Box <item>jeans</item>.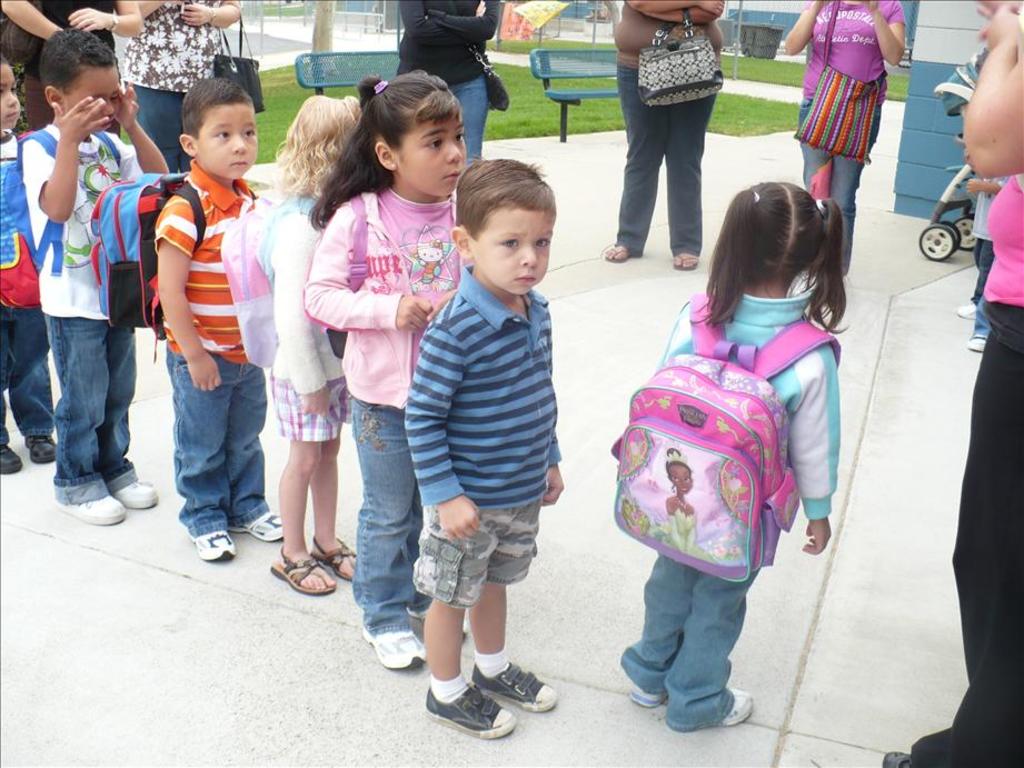
166, 346, 271, 537.
